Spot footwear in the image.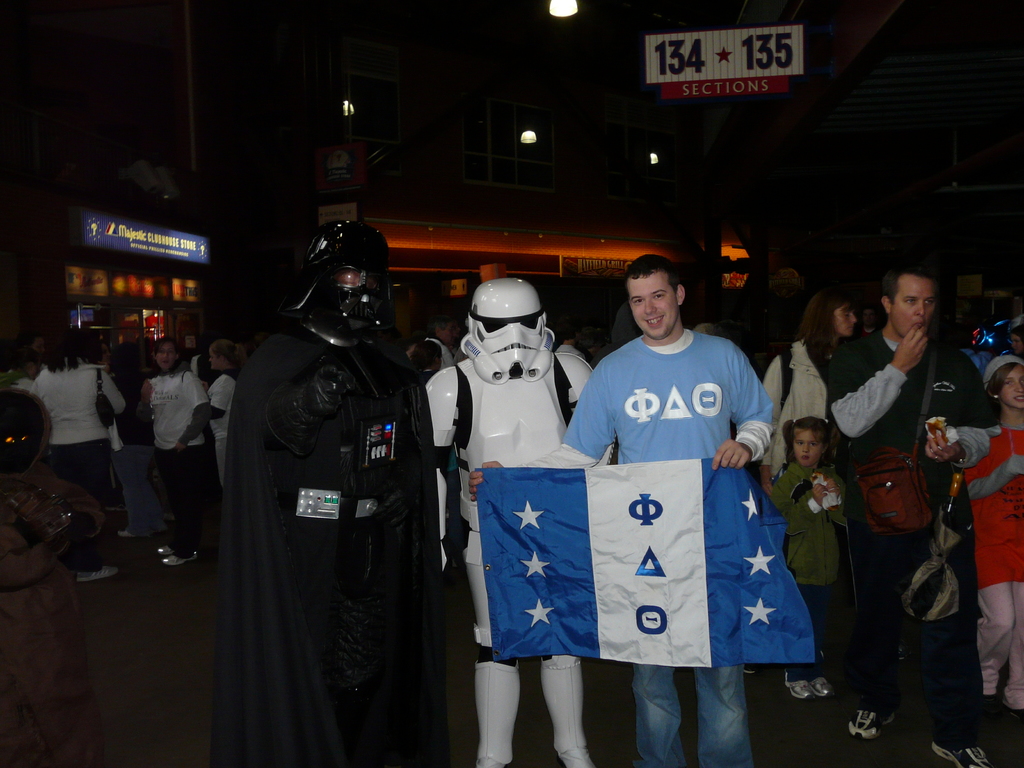
footwear found at select_region(543, 655, 602, 767).
